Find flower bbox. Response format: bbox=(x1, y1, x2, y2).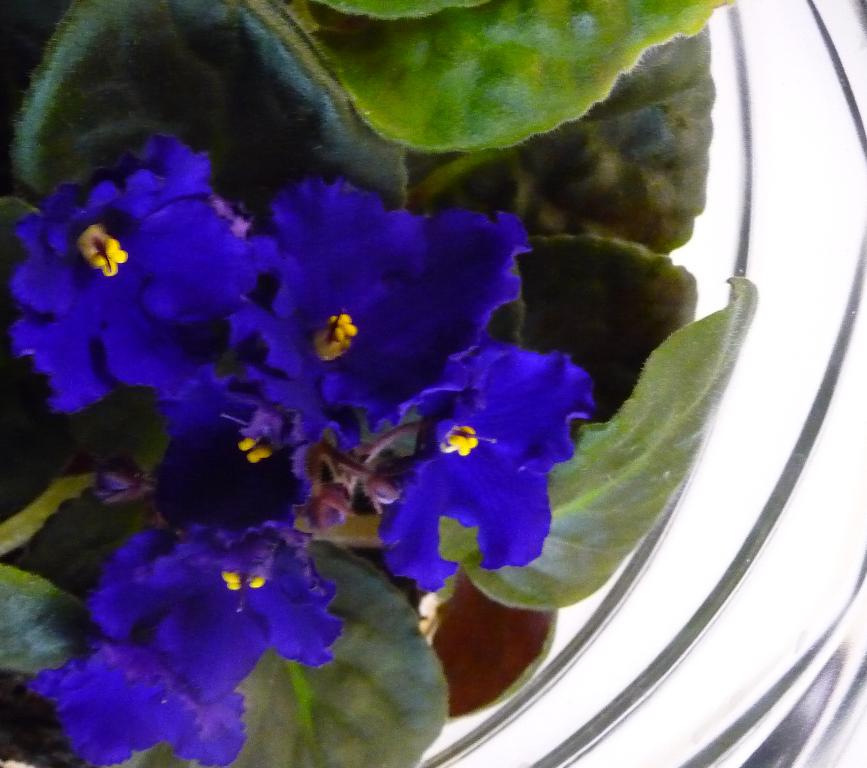
bbox=(10, 130, 255, 424).
